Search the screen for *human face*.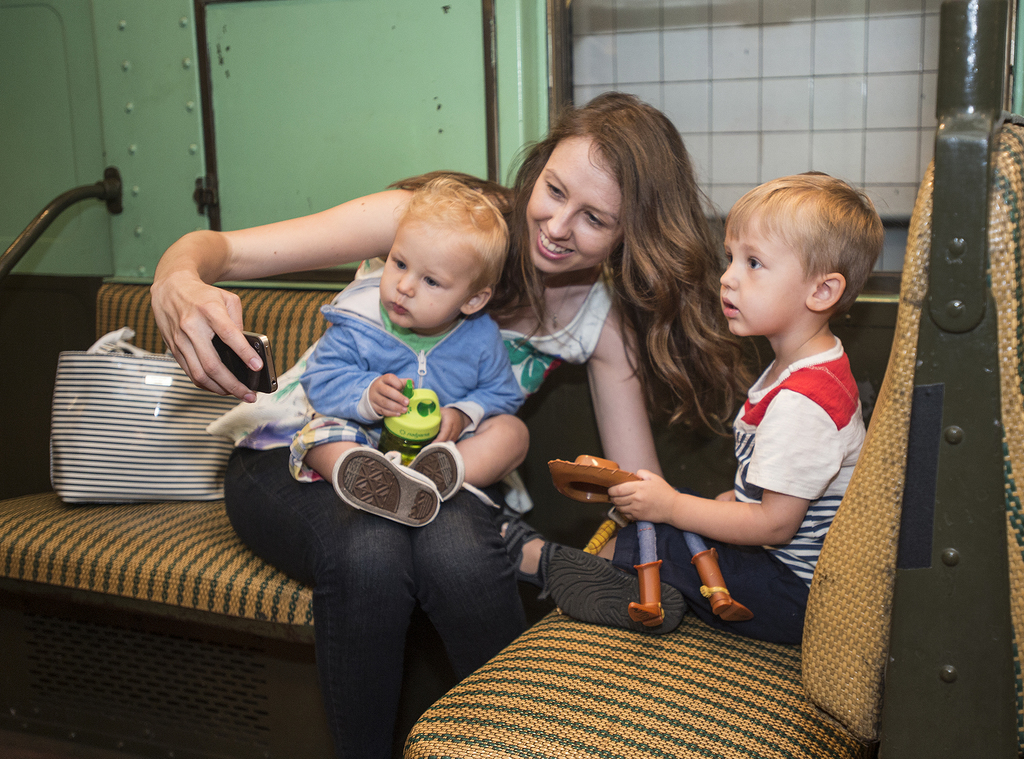
Found at pyautogui.locateOnScreen(377, 223, 479, 332).
